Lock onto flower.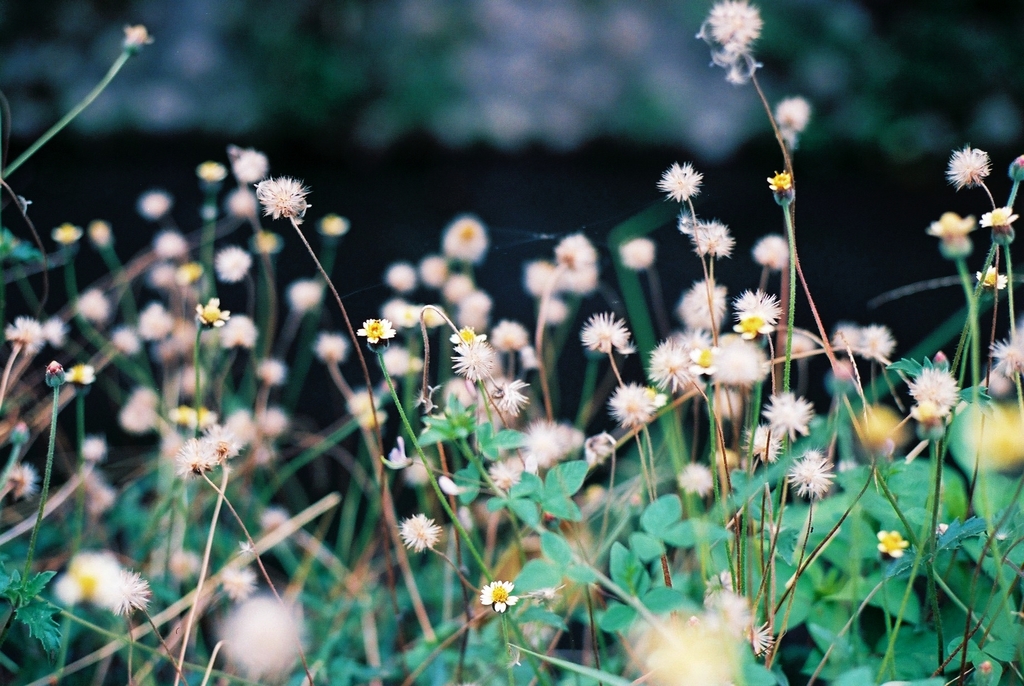
Locked: [289,277,314,314].
